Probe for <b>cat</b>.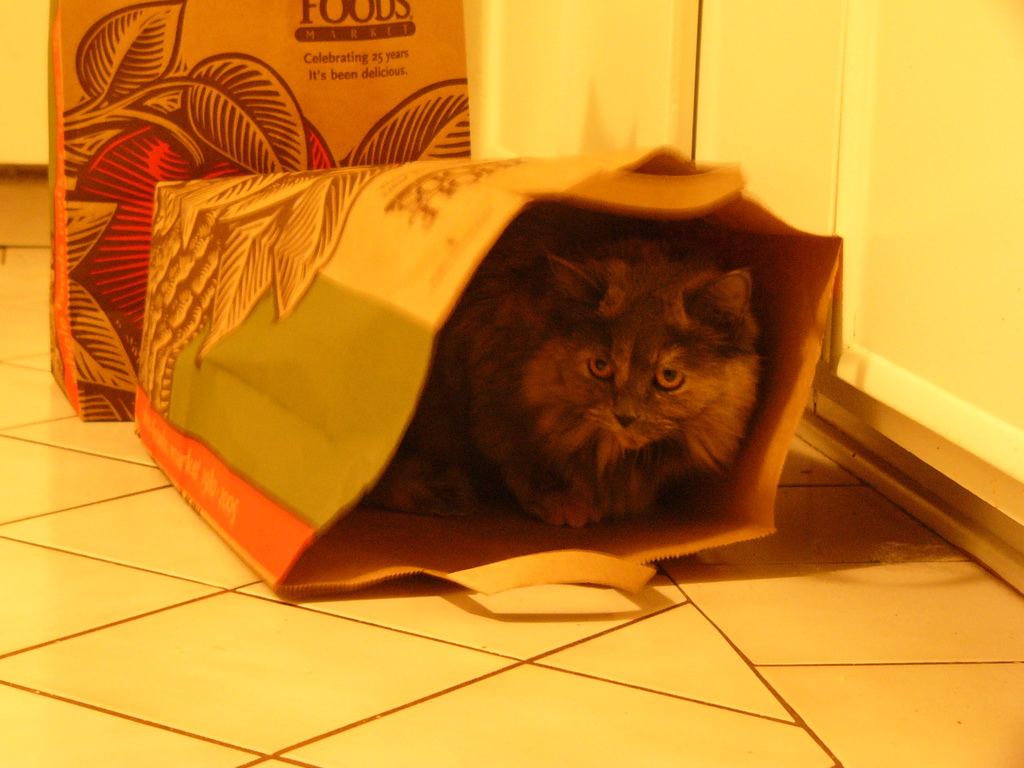
Probe result: <region>369, 211, 759, 529</region>.
